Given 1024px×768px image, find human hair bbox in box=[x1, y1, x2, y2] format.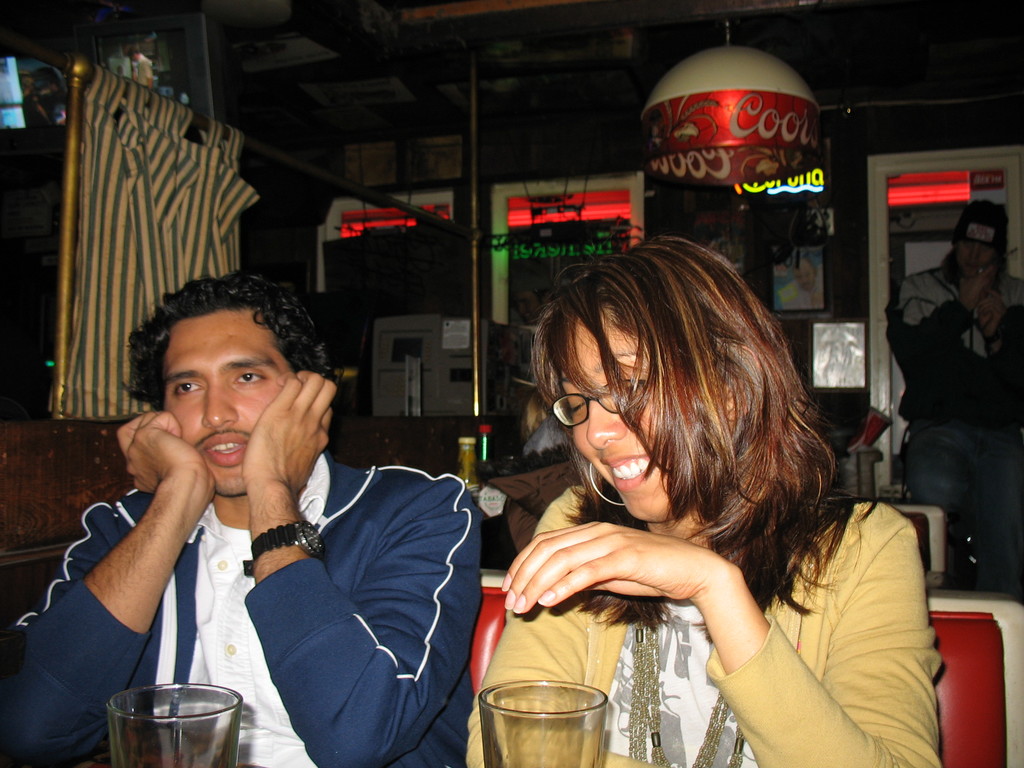
box=[501, 228, 828, 618].
